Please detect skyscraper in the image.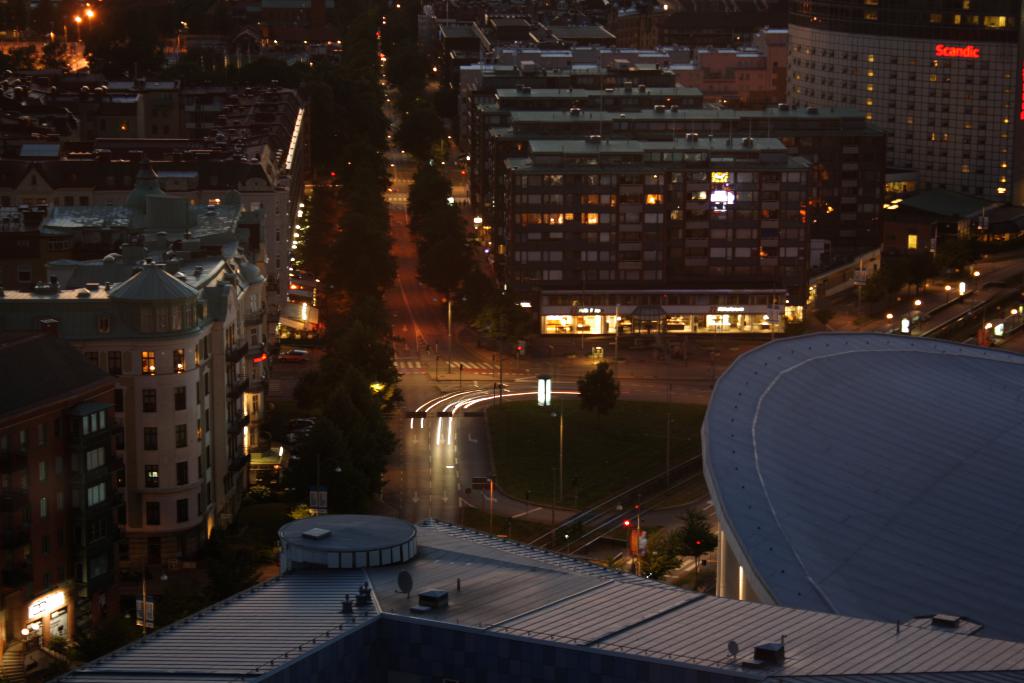
Rect(787, 15, 998, 183).
